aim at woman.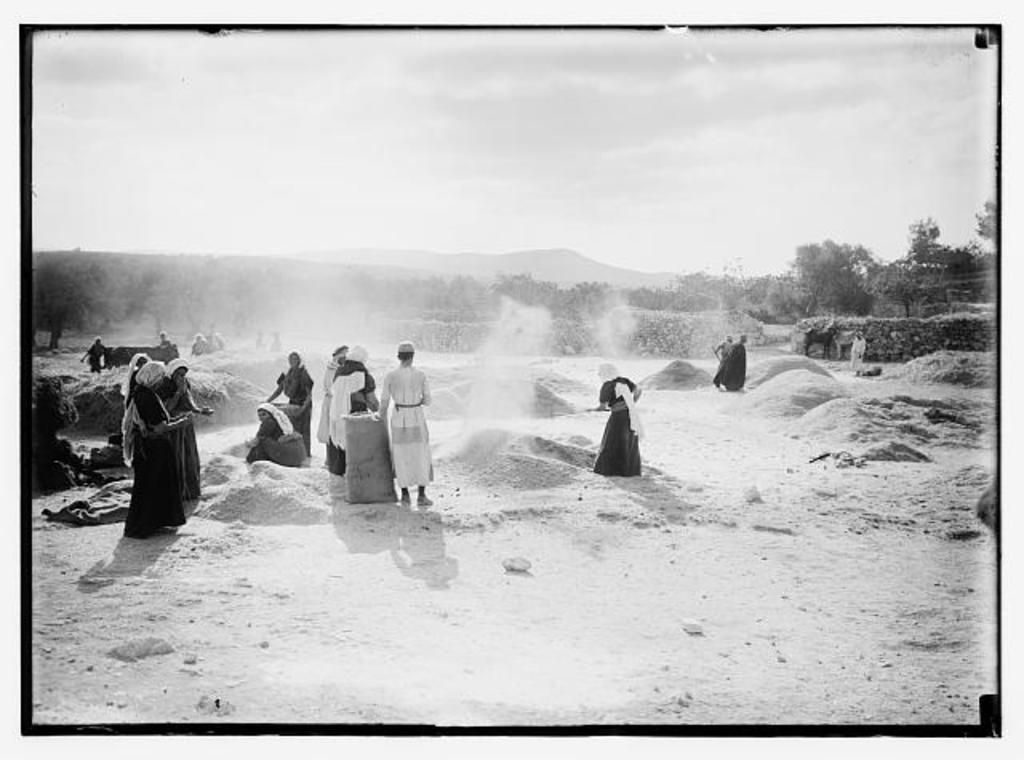
Aimed at <box>328,350,378,464</box>.
